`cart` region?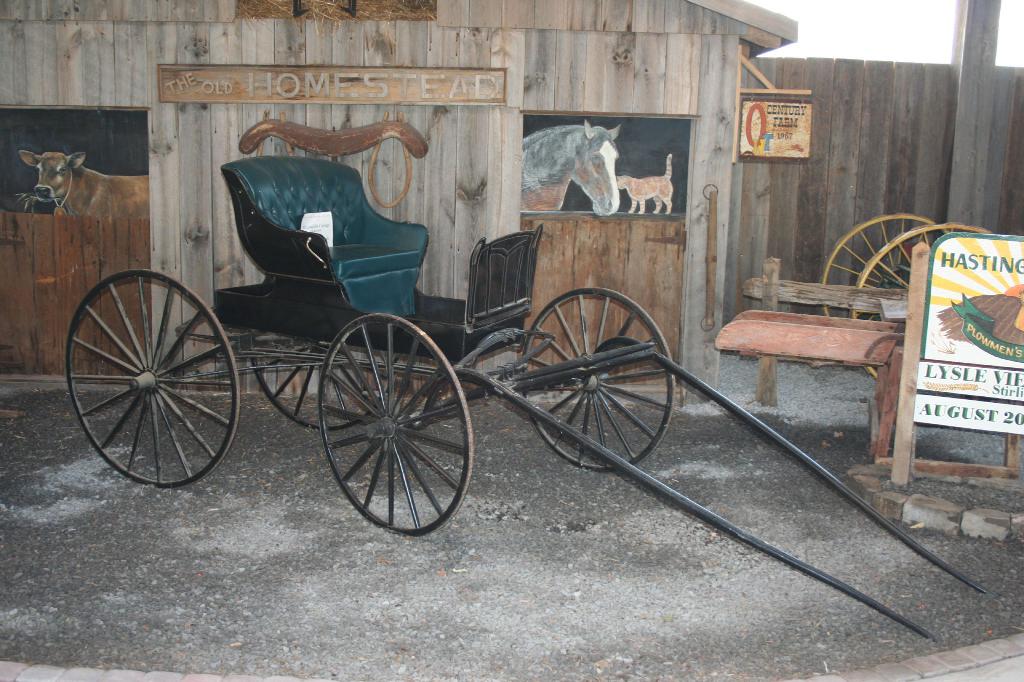
<bbox>65, 153, 989, 645</bbox>
